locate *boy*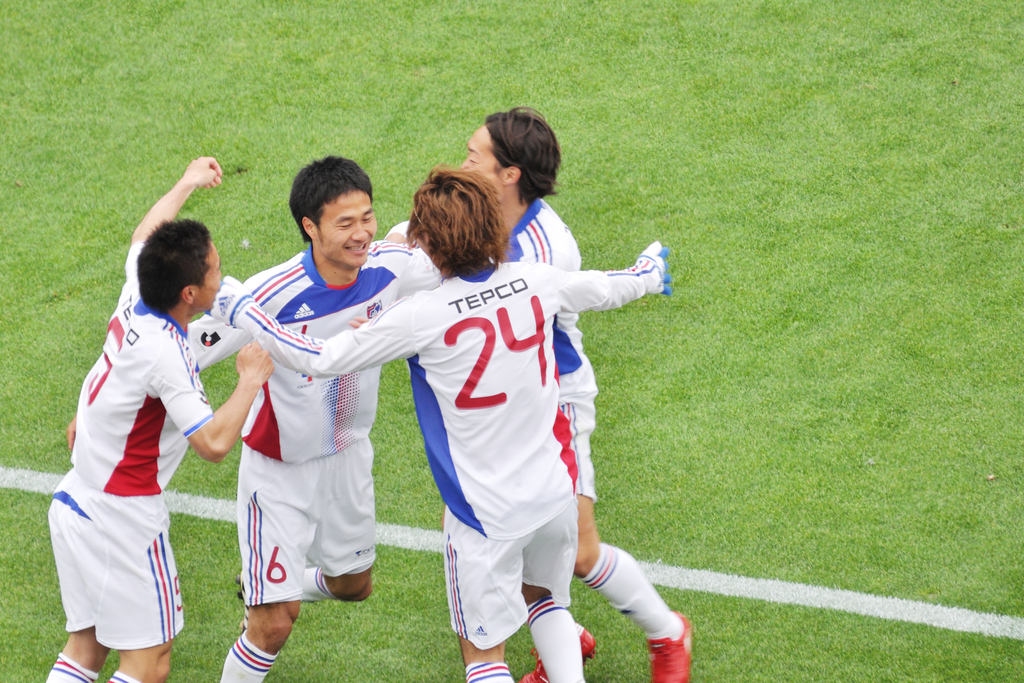
(left=71, top=161, right=463, bottom=682)
